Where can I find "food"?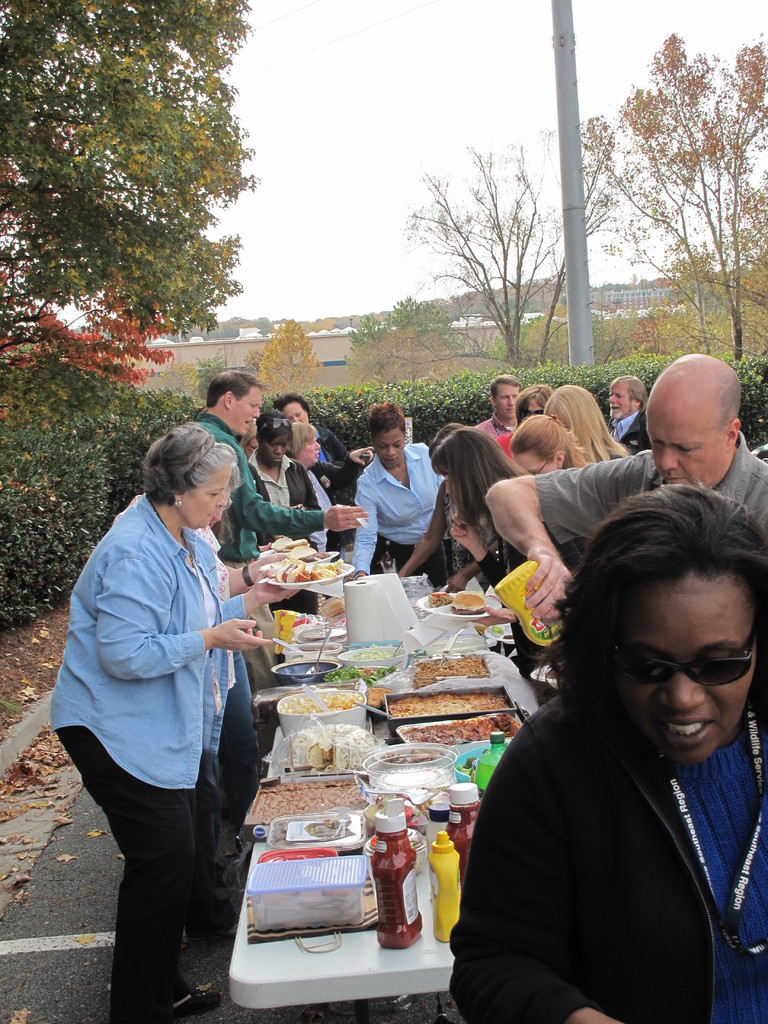
You can find it at rect(282, 688, 362, 719).
